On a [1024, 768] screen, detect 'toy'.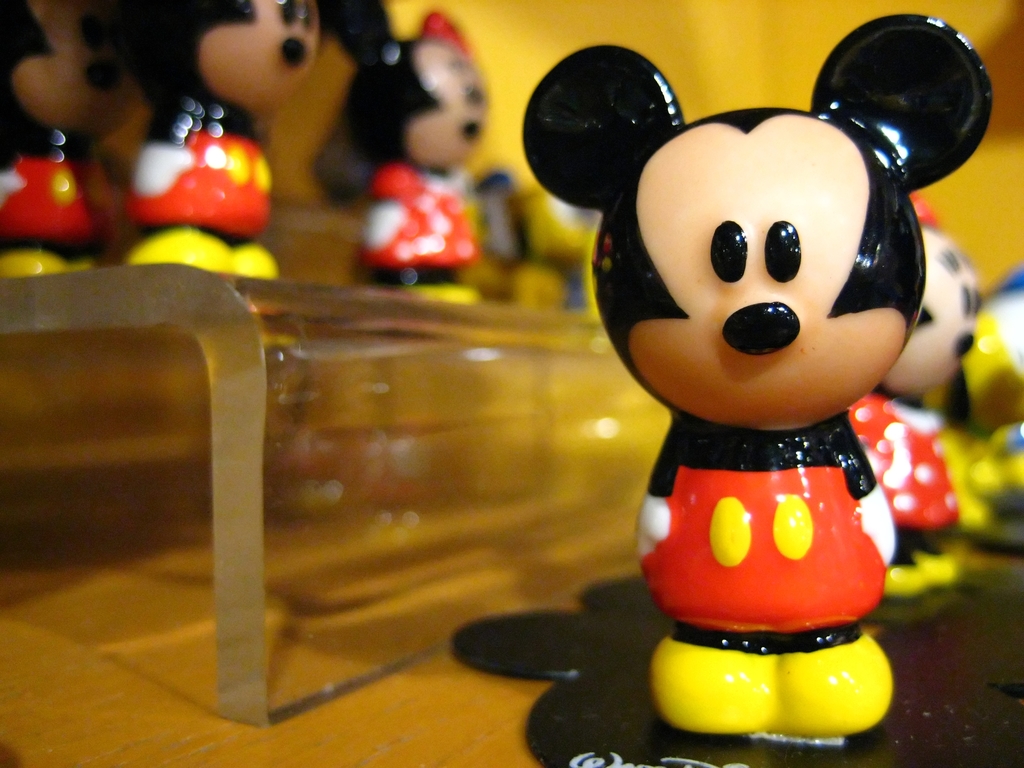
{"x1": 106, "y1": 0, "x2": 338, "y2": 269}.
